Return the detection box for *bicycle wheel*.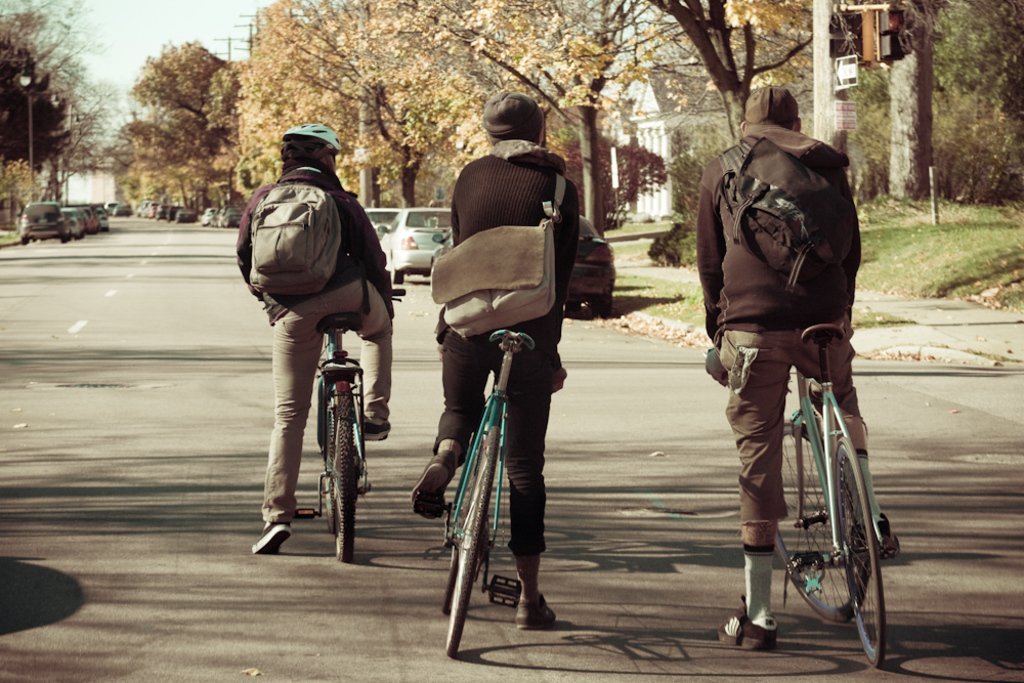
[left=834, top=442, right=888, bottom=671].
